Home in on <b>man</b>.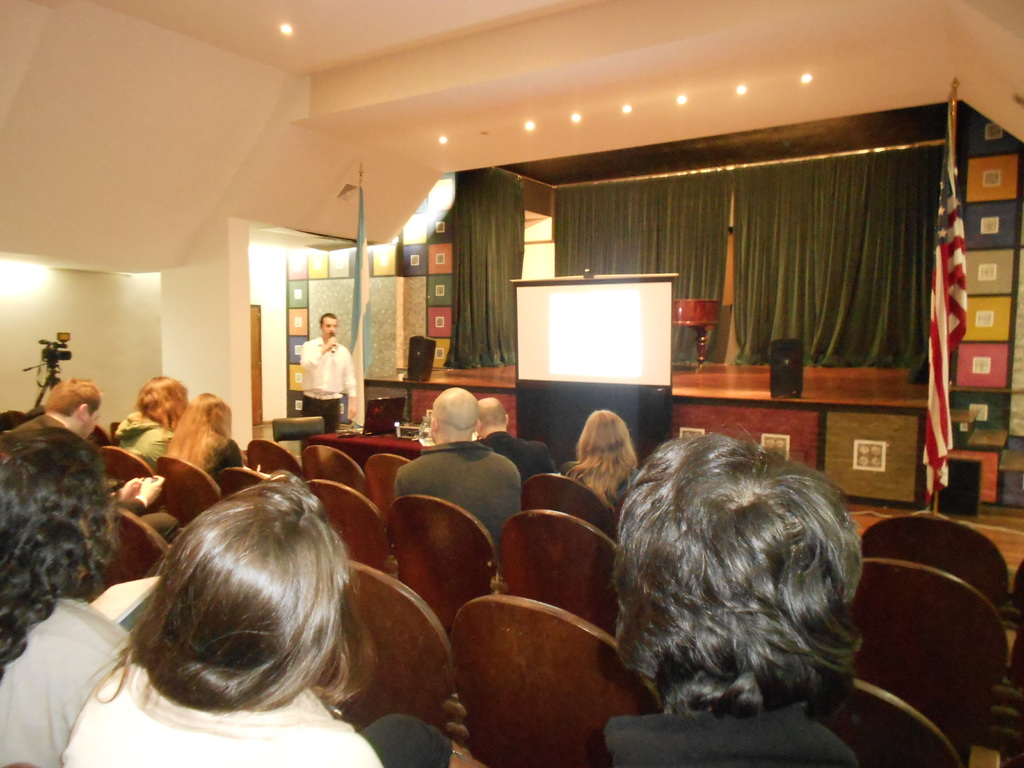
Homed in at bbox=(300, 312, 357, 433).
